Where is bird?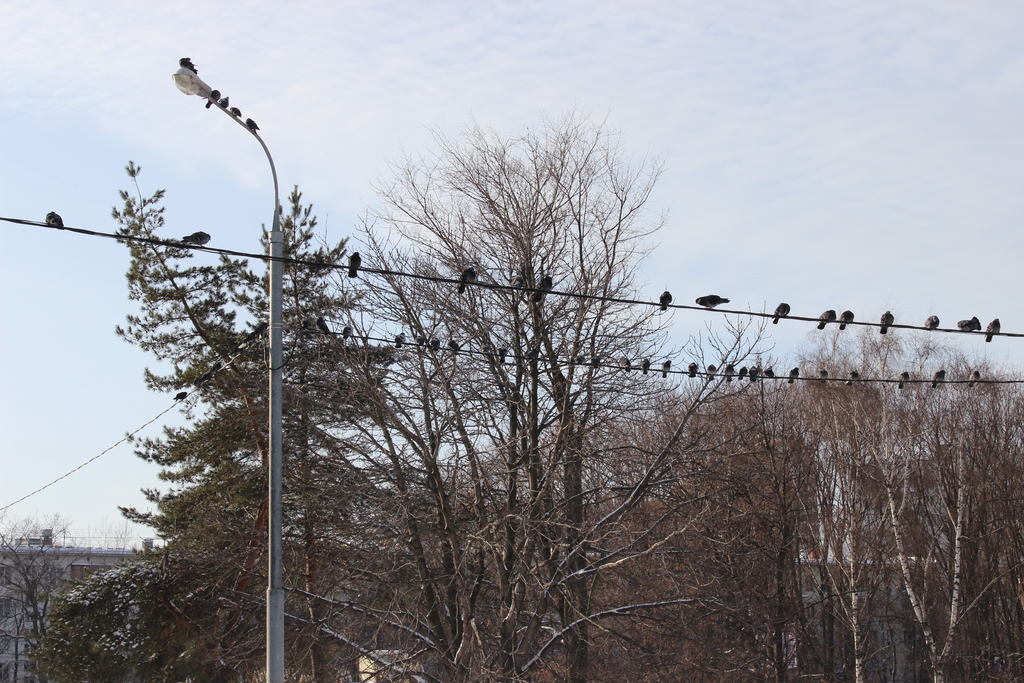
<region>451, 341, 460, 353</region>.
